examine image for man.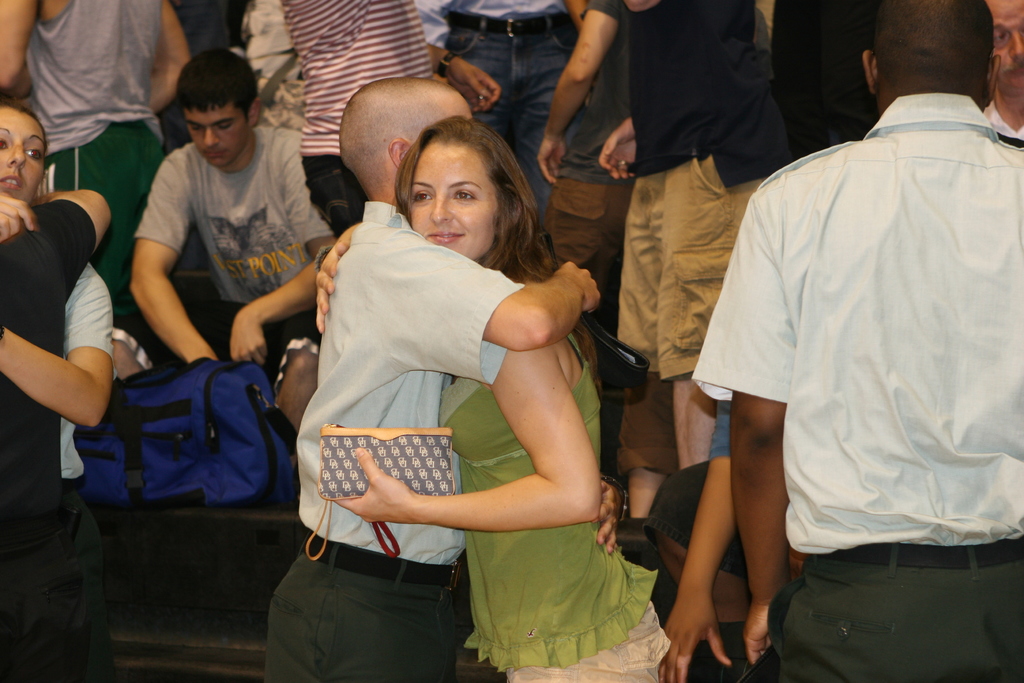
Examination result: select_region(119, 43, 339, 371).
